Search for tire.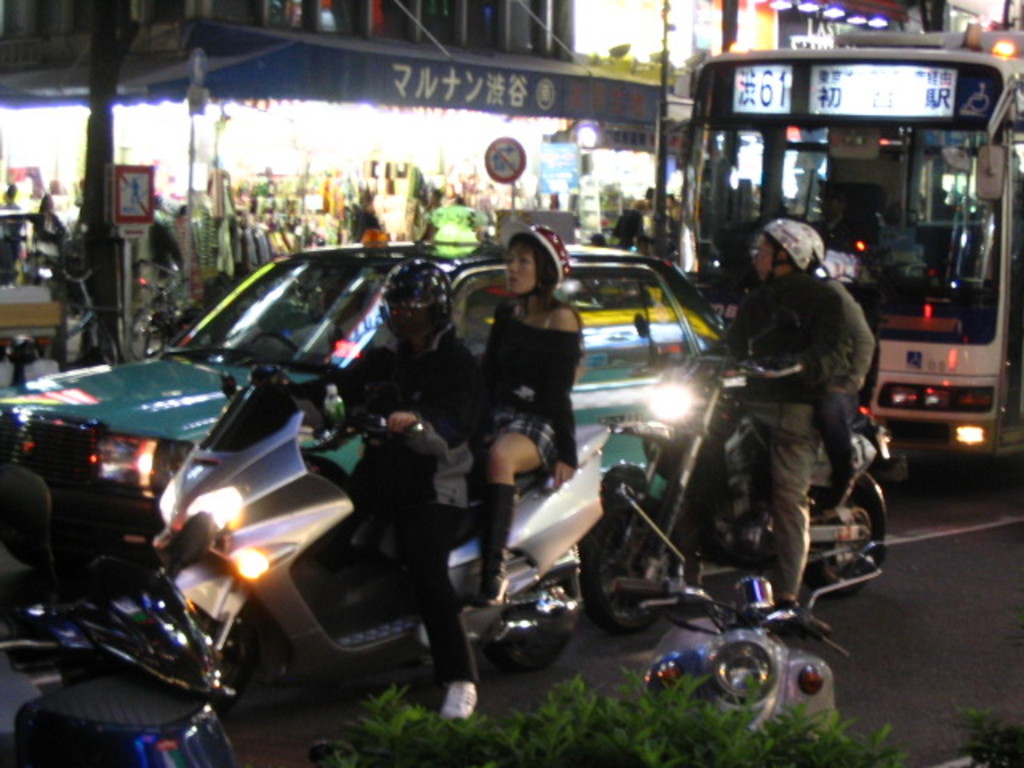
Found at <box>211,597,288,734</box>.
